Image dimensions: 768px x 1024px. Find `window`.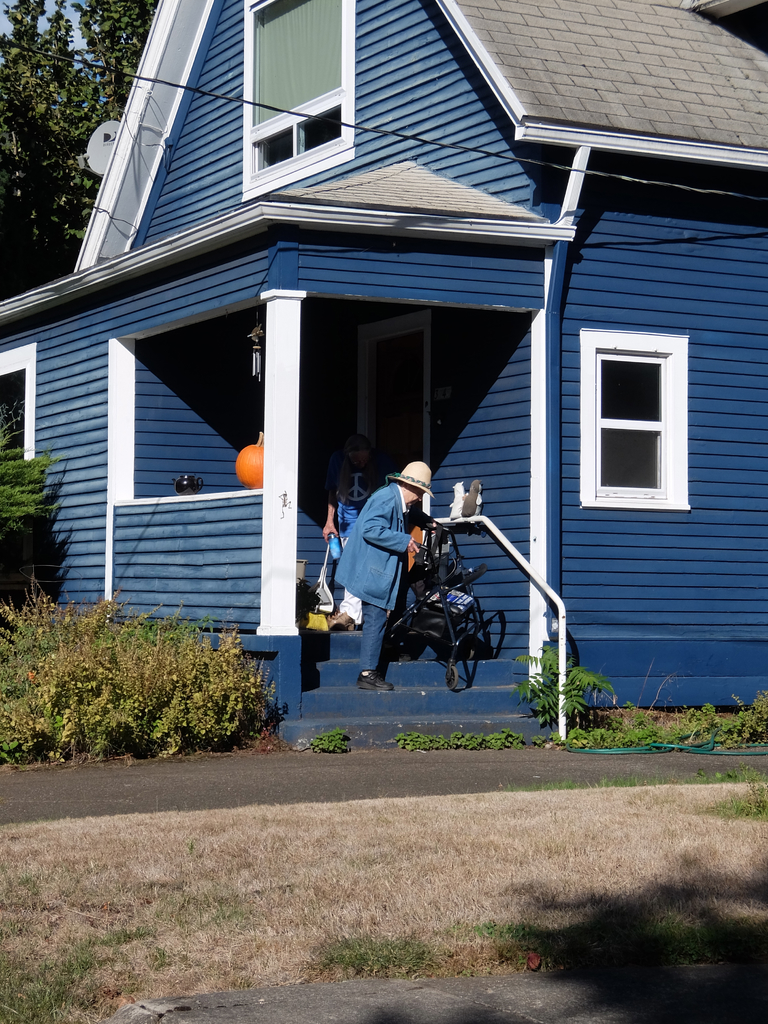
(568, 300, 700, 515).
